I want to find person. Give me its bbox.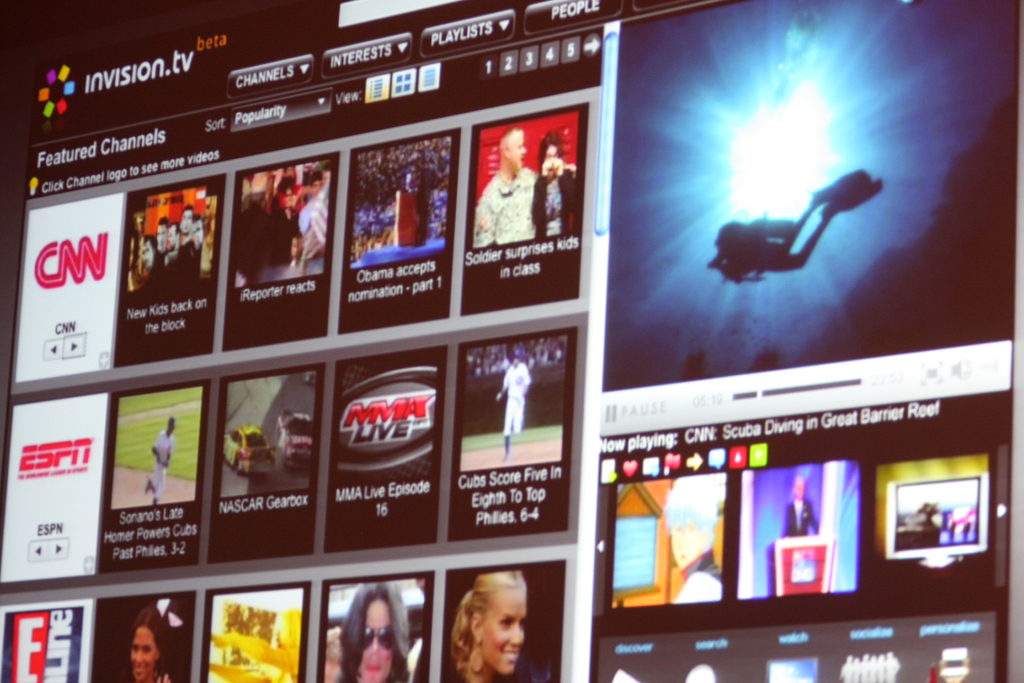
488 352 539 462.
